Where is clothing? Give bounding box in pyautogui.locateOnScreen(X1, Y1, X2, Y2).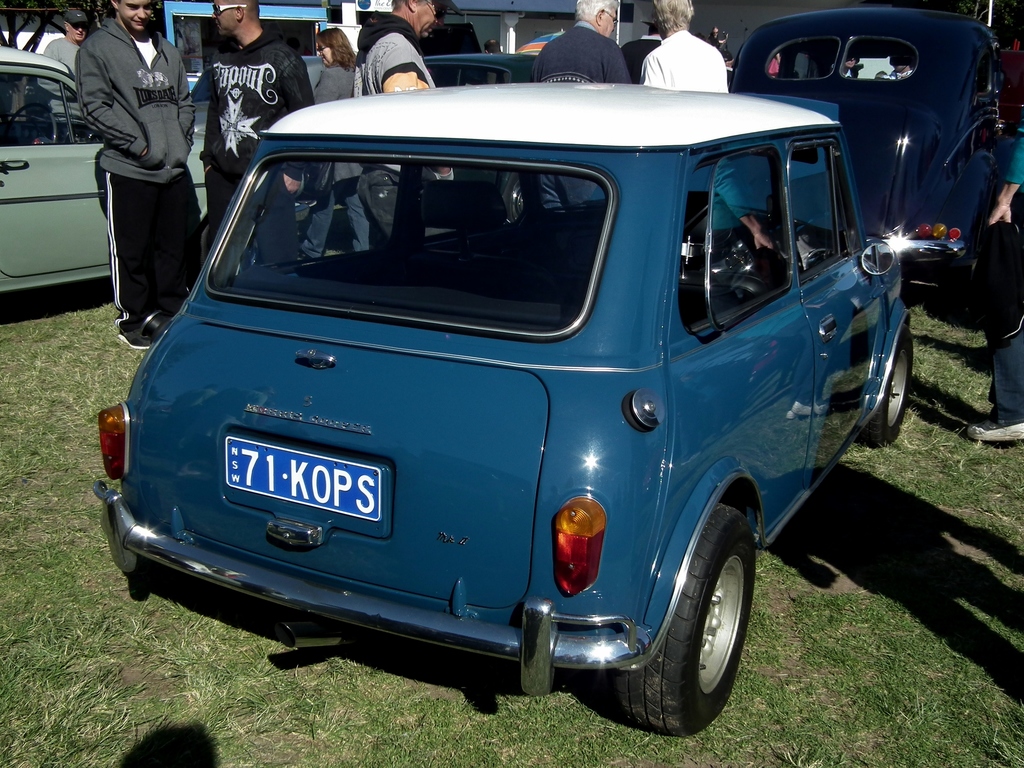
pyautogui.locateOnScreen(889, 67, 914, 83).
